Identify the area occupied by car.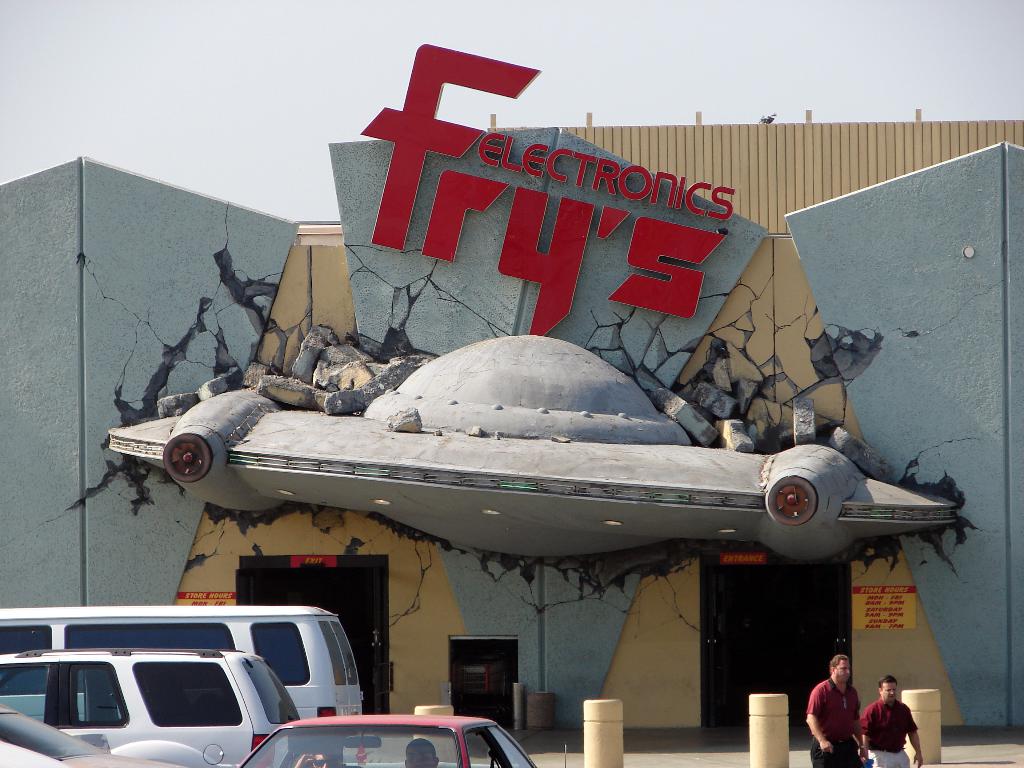
Area: x1=0 y1=607 x2=369 y2=724.
